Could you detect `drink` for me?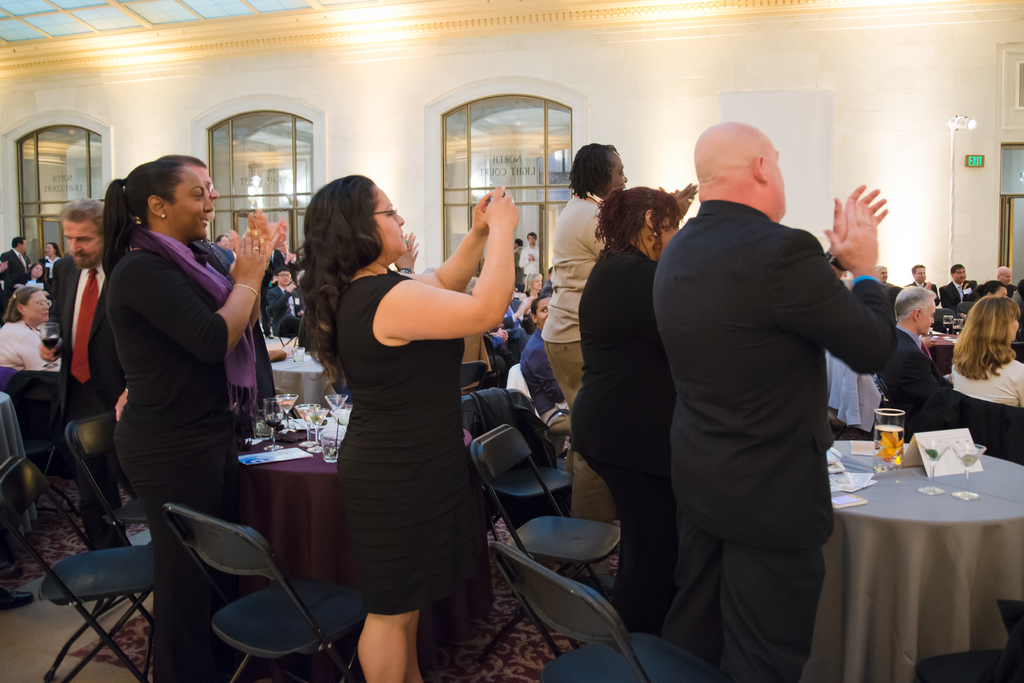
Detection result: [x1=874, y1=423, x2=904, y2=474].
